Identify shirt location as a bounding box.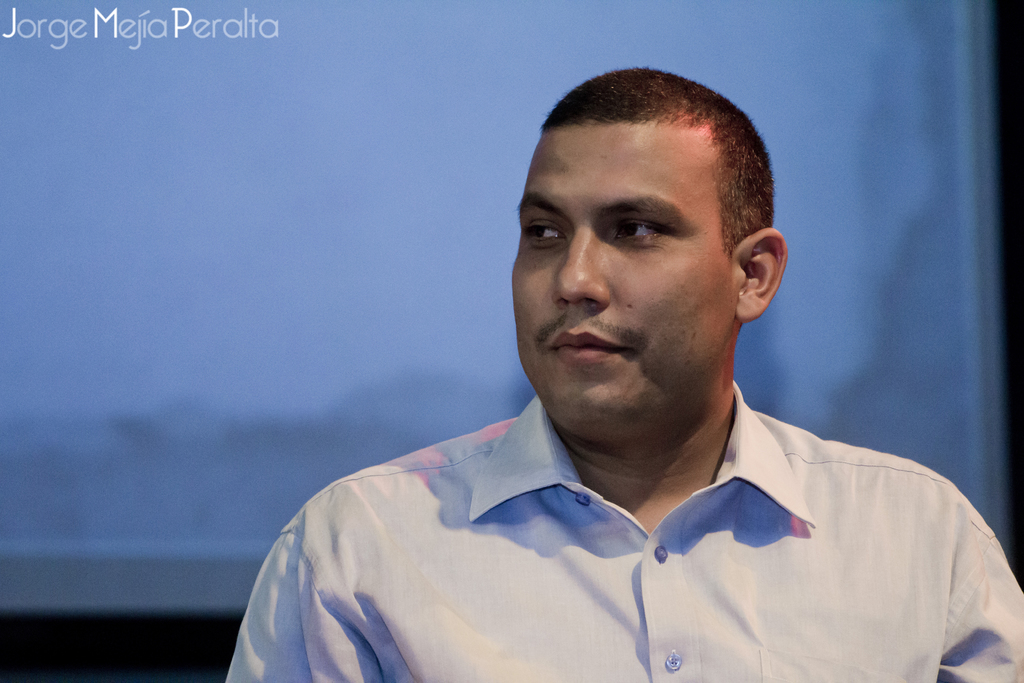
bbox=(225, 395, 1023, 682).
